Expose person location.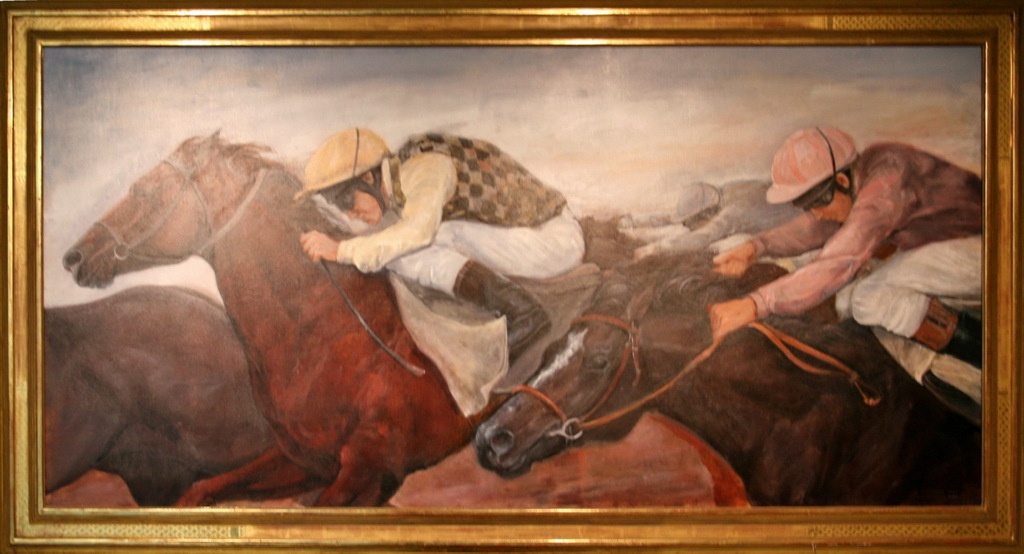
Exposed at box=[662, 179, 808, 244].
